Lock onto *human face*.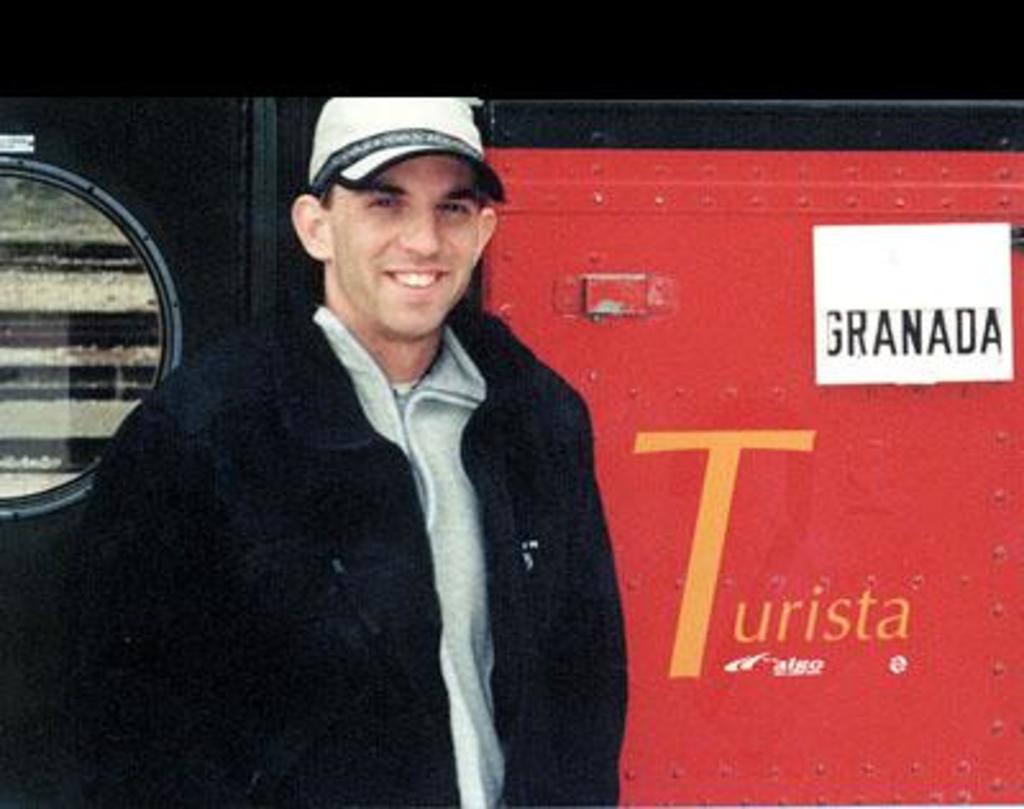
Locked: <region>325, 146, 481, 346</region>.
